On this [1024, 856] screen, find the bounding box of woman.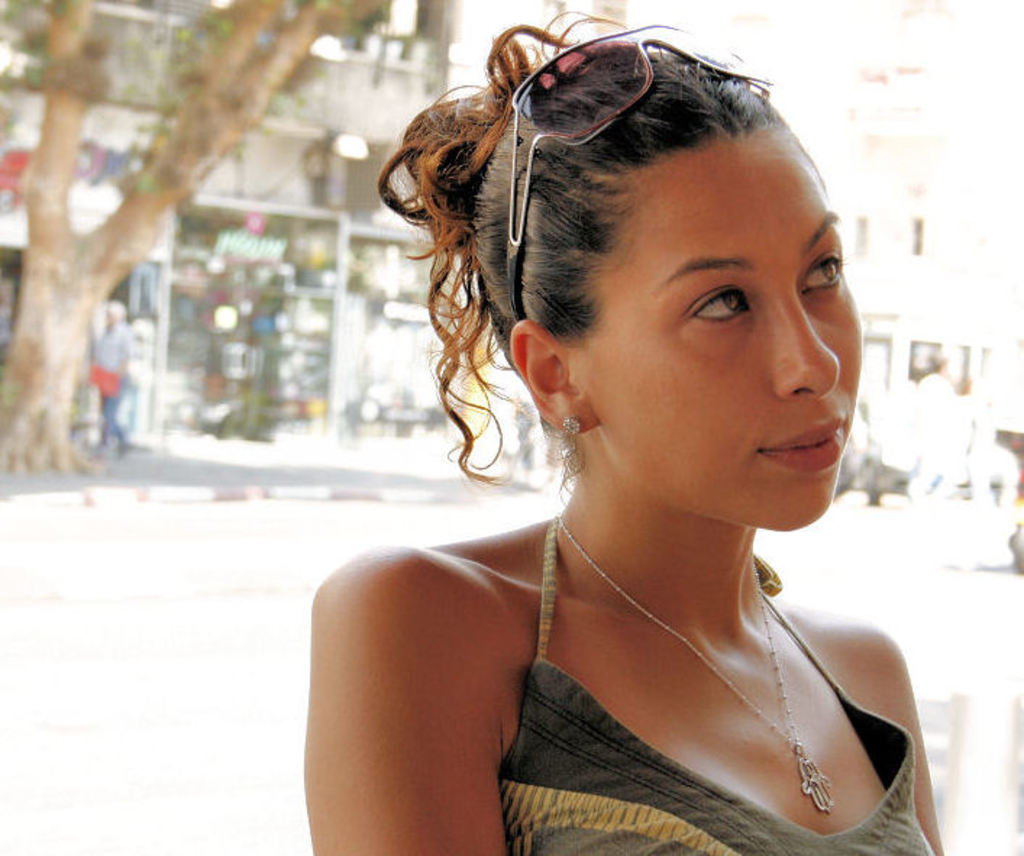
Bounding box: locate(253, 45, 947, 855).
